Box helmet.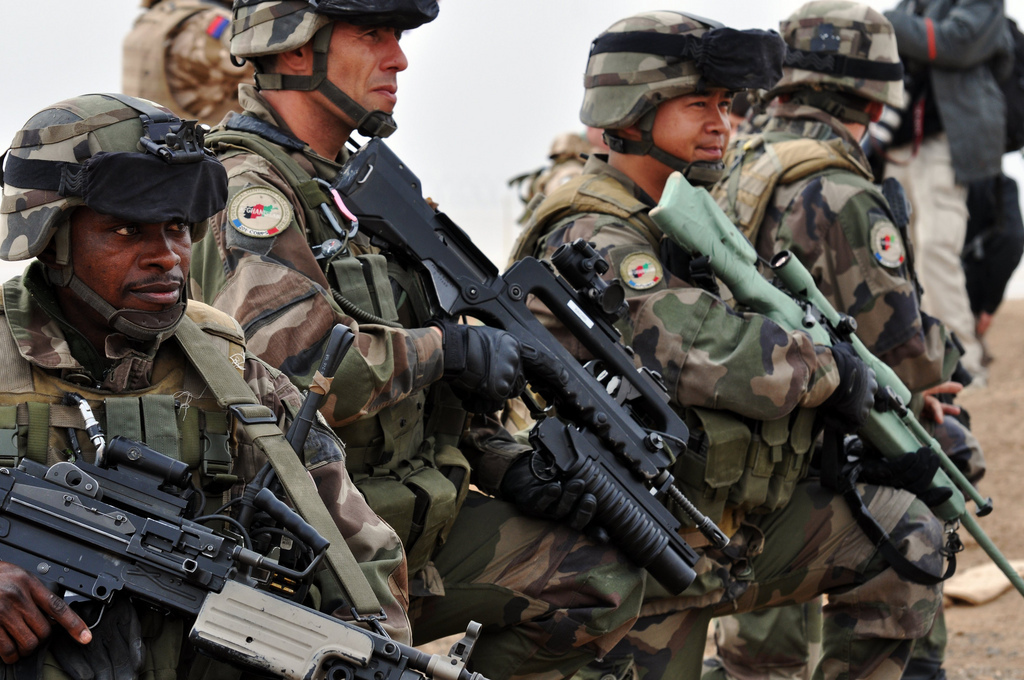
region(0, 91, 237, 352).
